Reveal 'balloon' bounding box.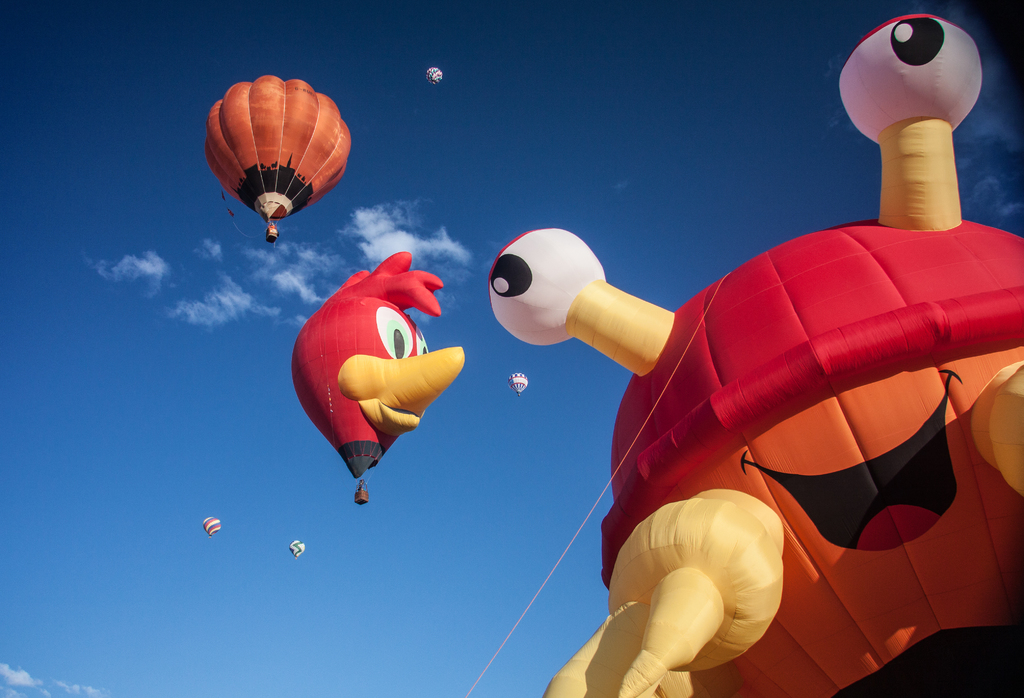
Revealed: [left=292, top=251, right=465, bottom=480].
